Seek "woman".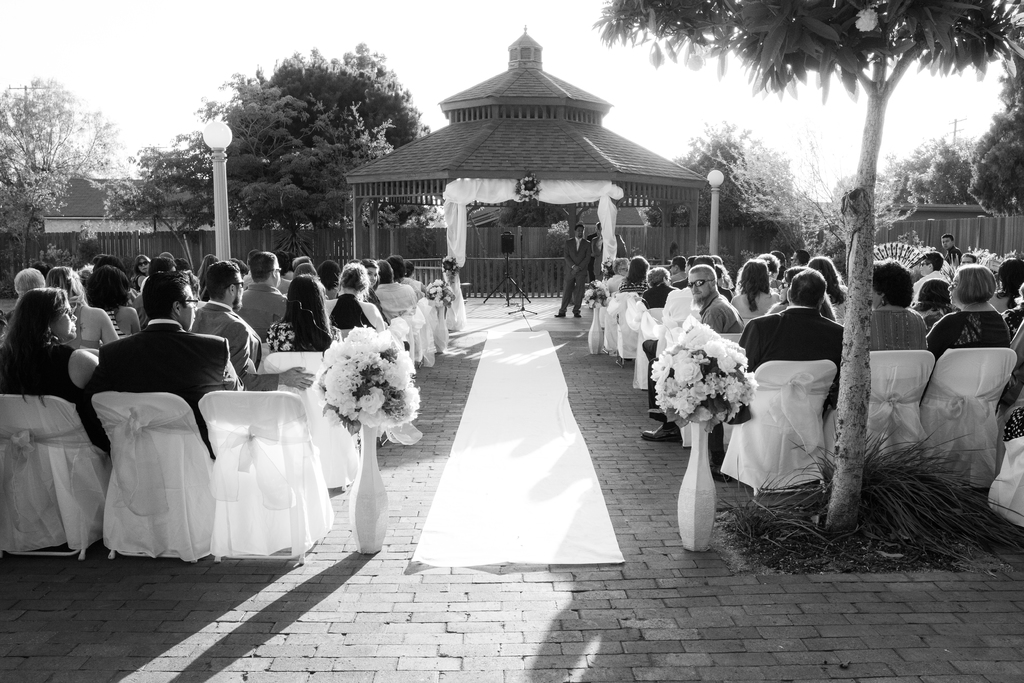
box(622, 256, 653, 297).
